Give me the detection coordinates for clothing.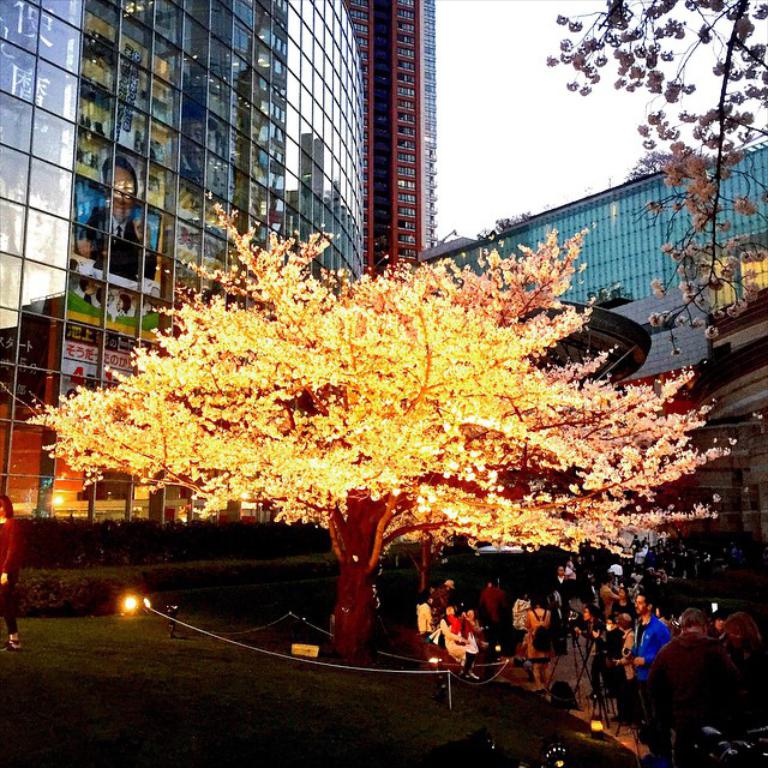
(left=624, top=617, right=667, bottom=719).
